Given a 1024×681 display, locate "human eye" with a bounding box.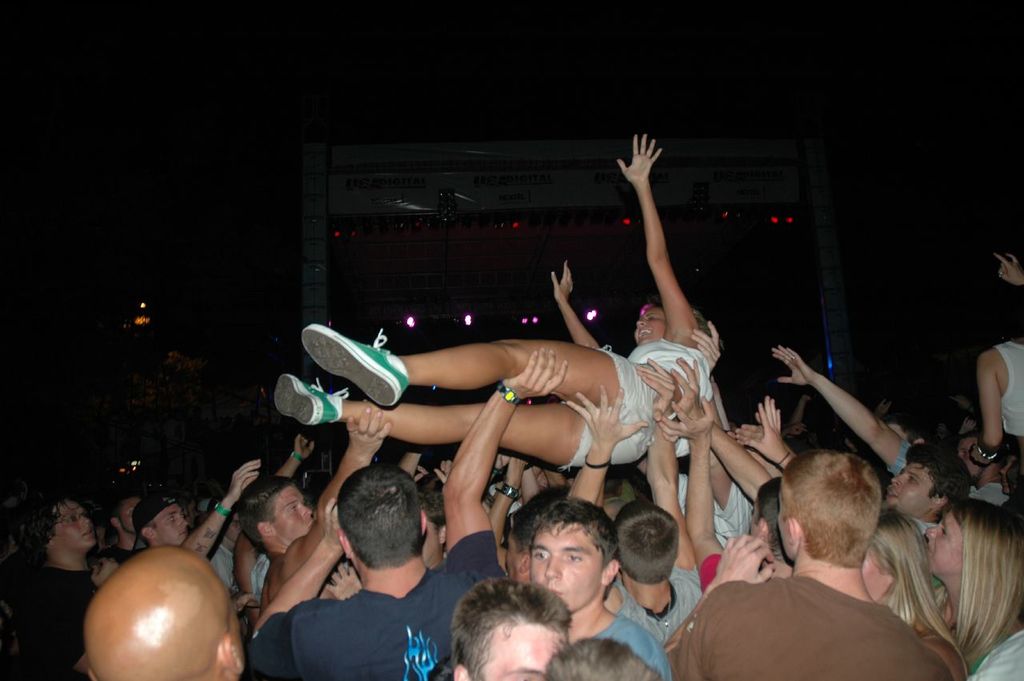
Located: <region>288, 507, 299, 515</region>.
